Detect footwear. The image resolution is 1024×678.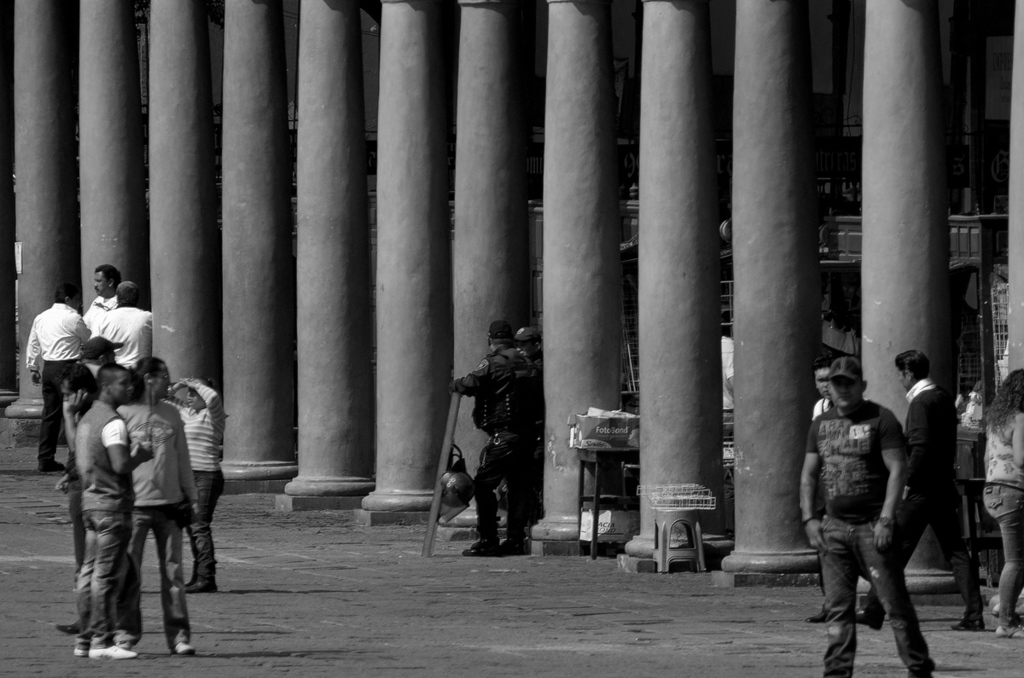
<region>88, 640, 141, 662</region>.
